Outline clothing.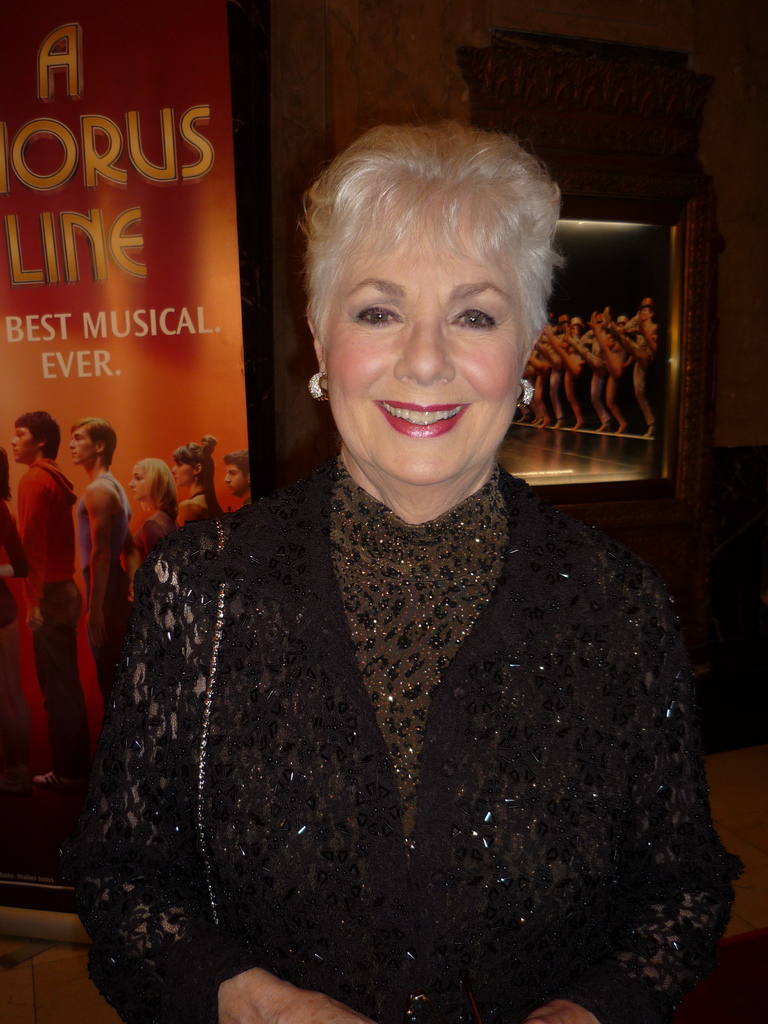
Outline: x1=135 y1=509 x2=172 y2=578.
